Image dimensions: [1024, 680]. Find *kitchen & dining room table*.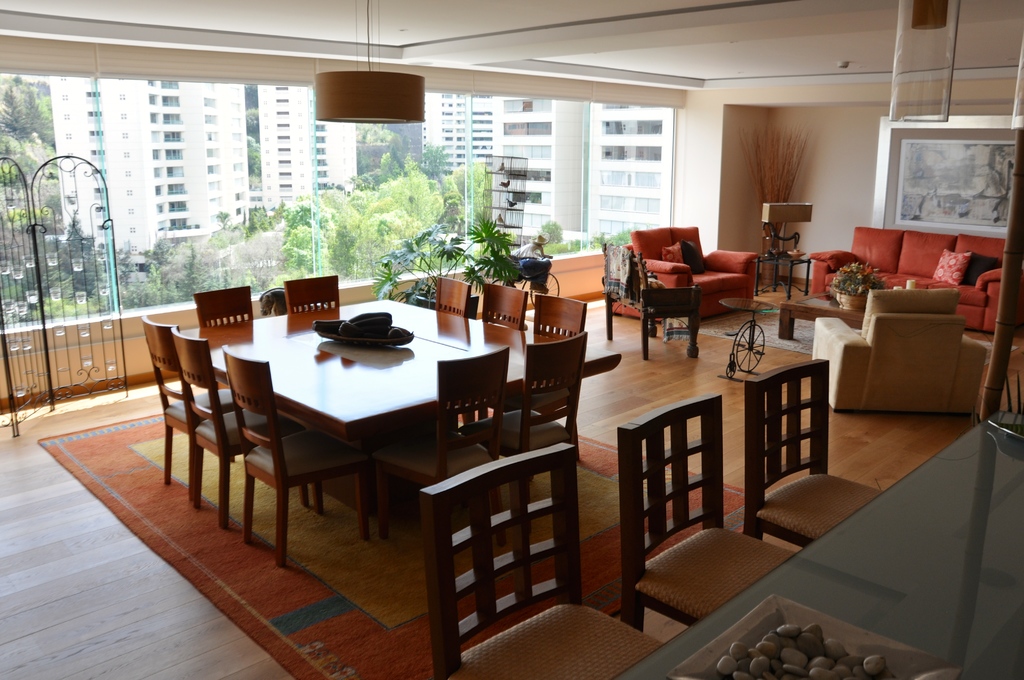
[left=611, top=416, right=1023, bottom=679].
